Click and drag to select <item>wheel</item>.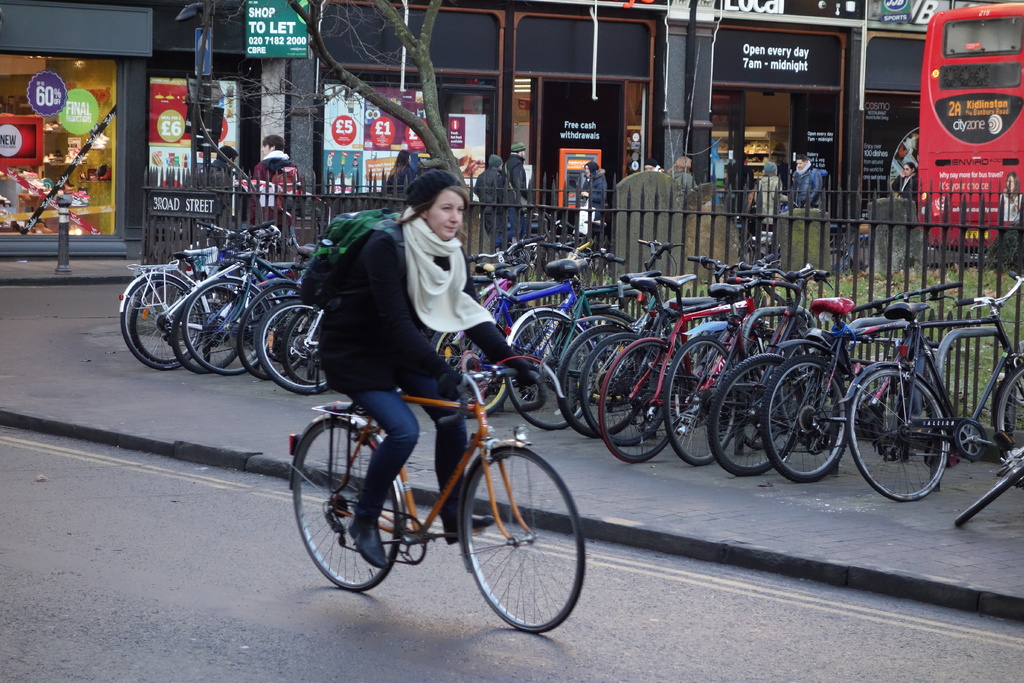
Selection: crop(761, 354, 859, 493).
